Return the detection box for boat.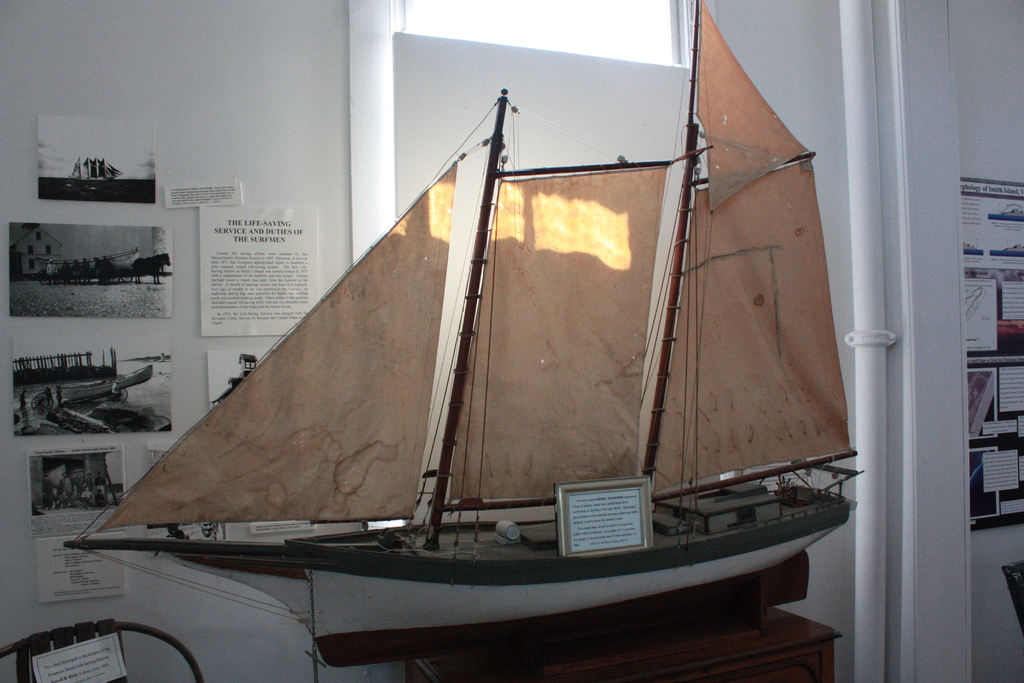
region(49, 39, 886, 682).
